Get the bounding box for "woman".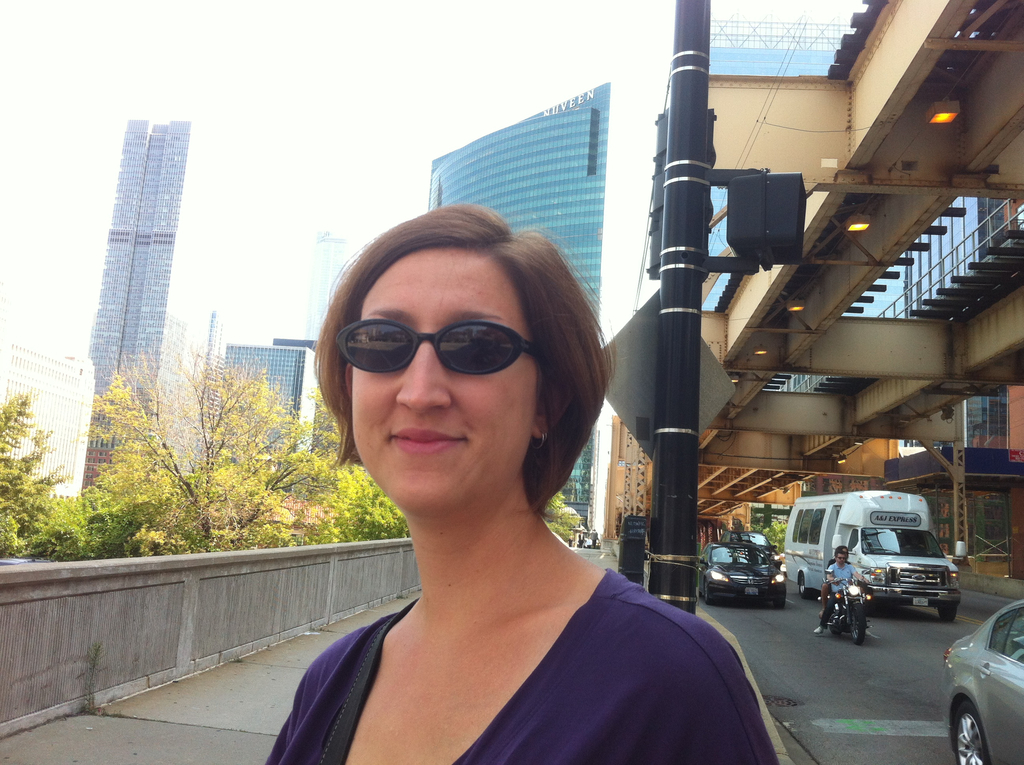
(left=257, top=205, right=791, bottom=764).
